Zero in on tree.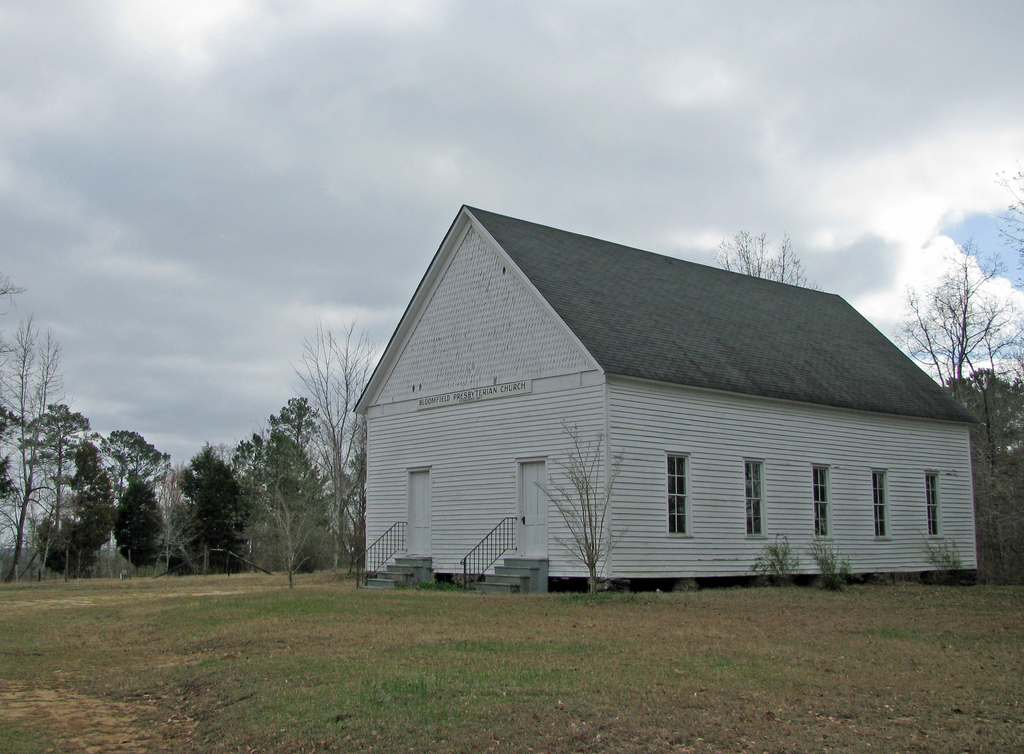
Zeroed in: locate(181, 438, 262, 576).
